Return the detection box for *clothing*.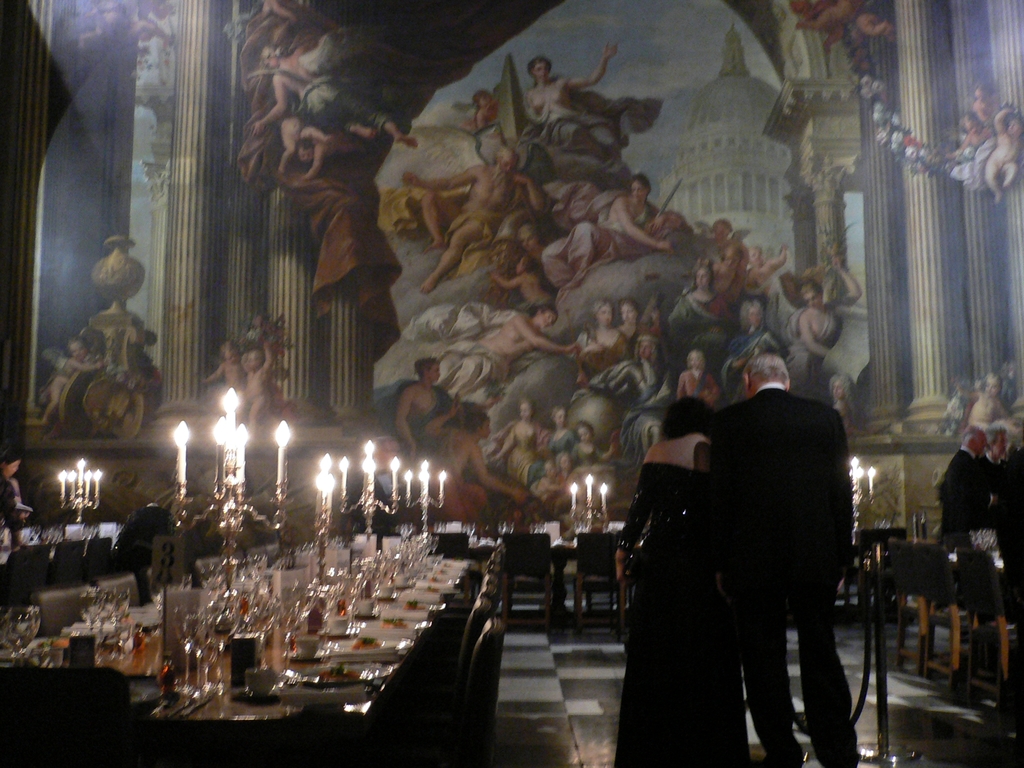
rect(586, 326, 647, 372).
